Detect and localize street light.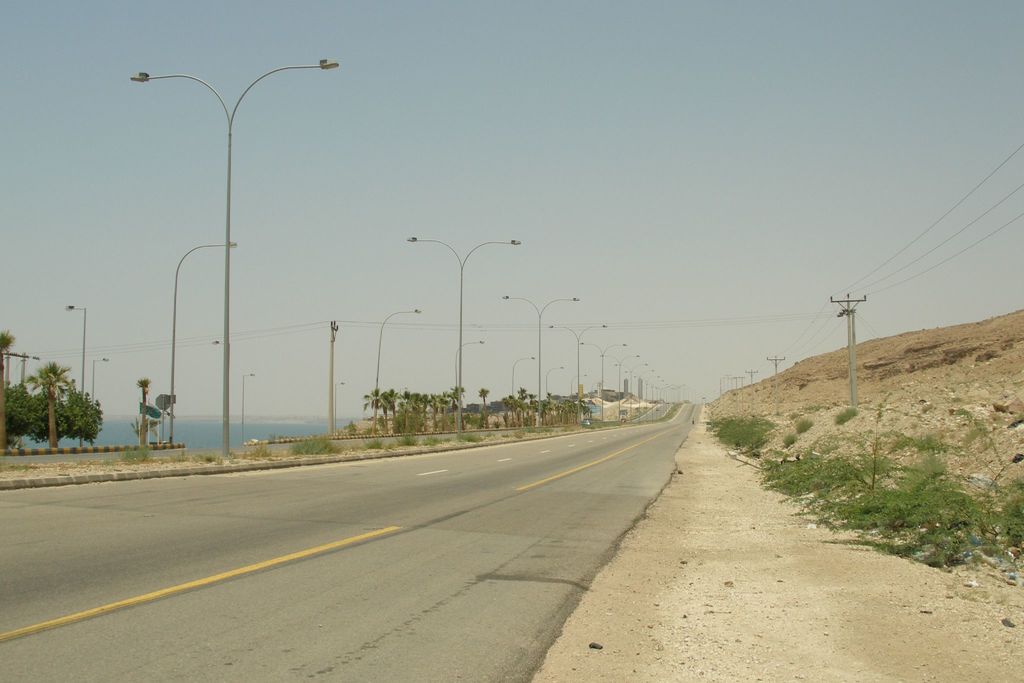
Localized at select_region(552, 320, 609, 425).
